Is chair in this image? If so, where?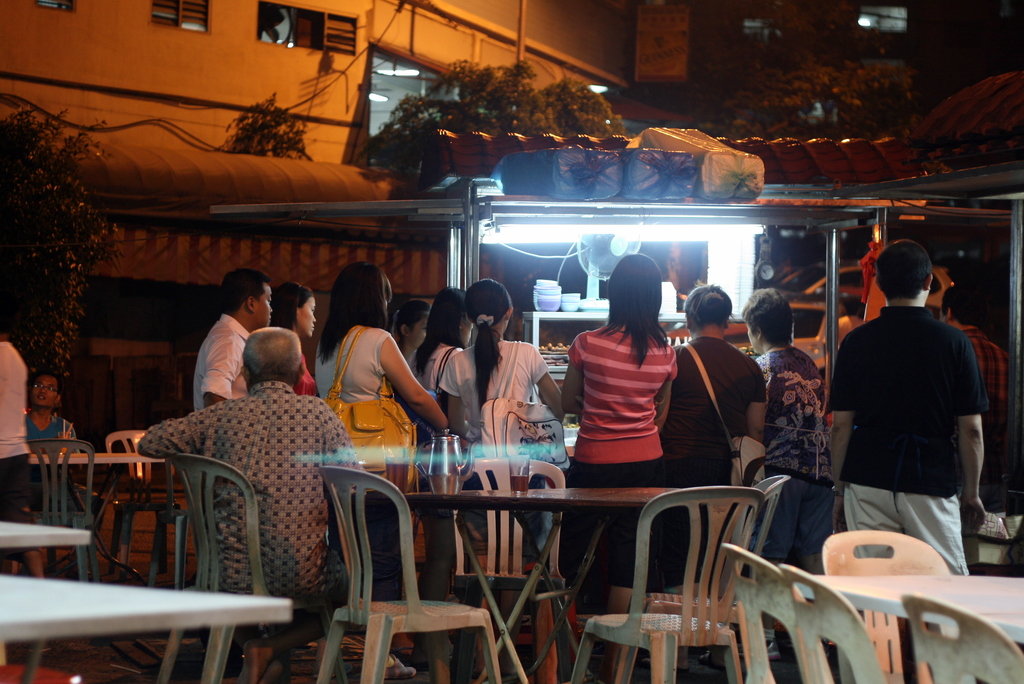
Yes, at l=662, t=469, r=785, b=592.
